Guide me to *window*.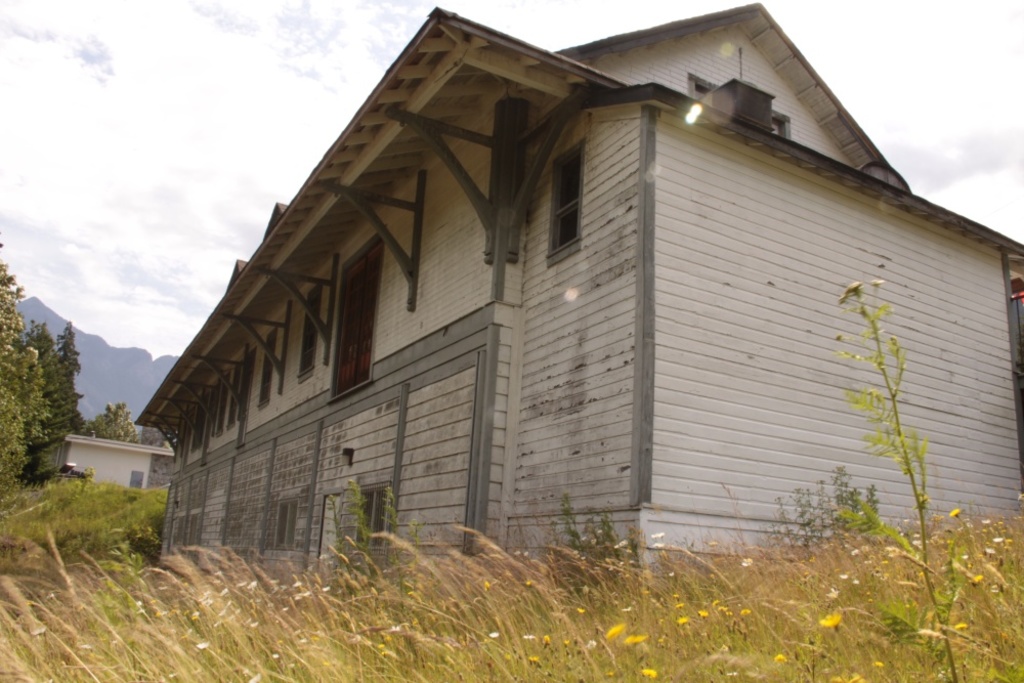
Guidance: box(298, 283, 328, 381).
